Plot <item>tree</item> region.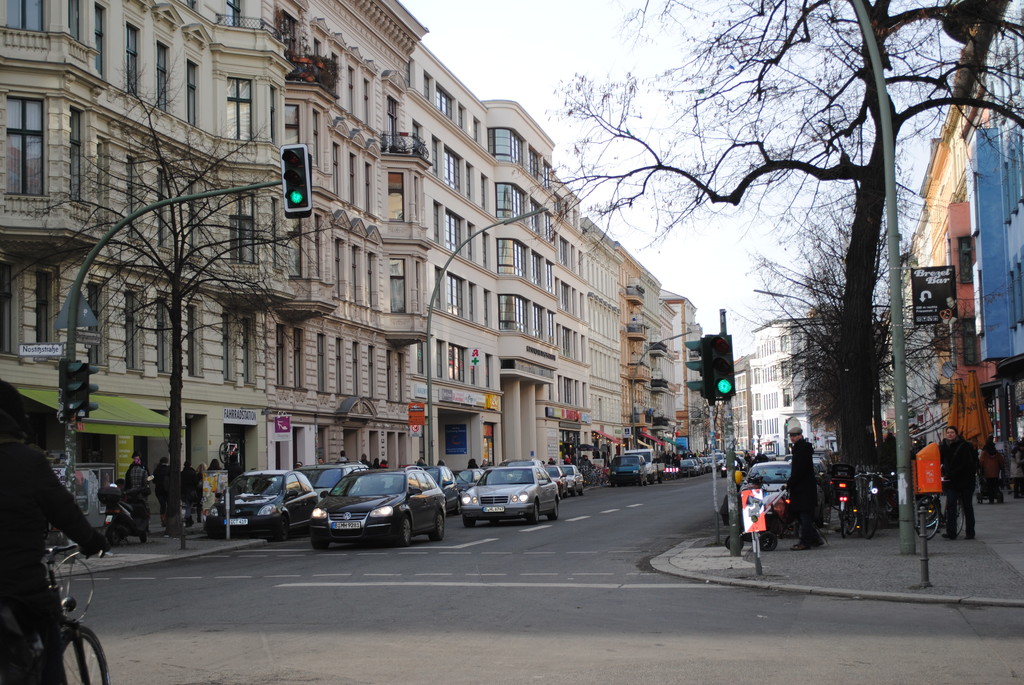
Plotted at {"left": 0, "top": 51, "right": 377, "bottom": 534}.
